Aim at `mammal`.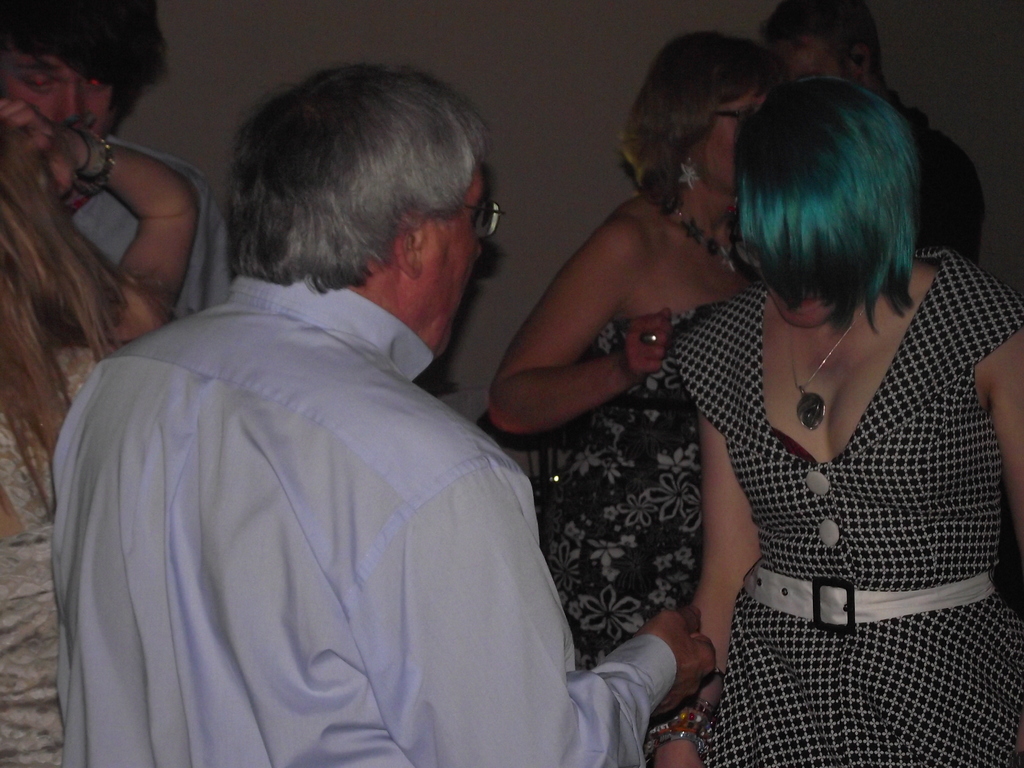
Aimed at locate(0, 0, 236, 326).
